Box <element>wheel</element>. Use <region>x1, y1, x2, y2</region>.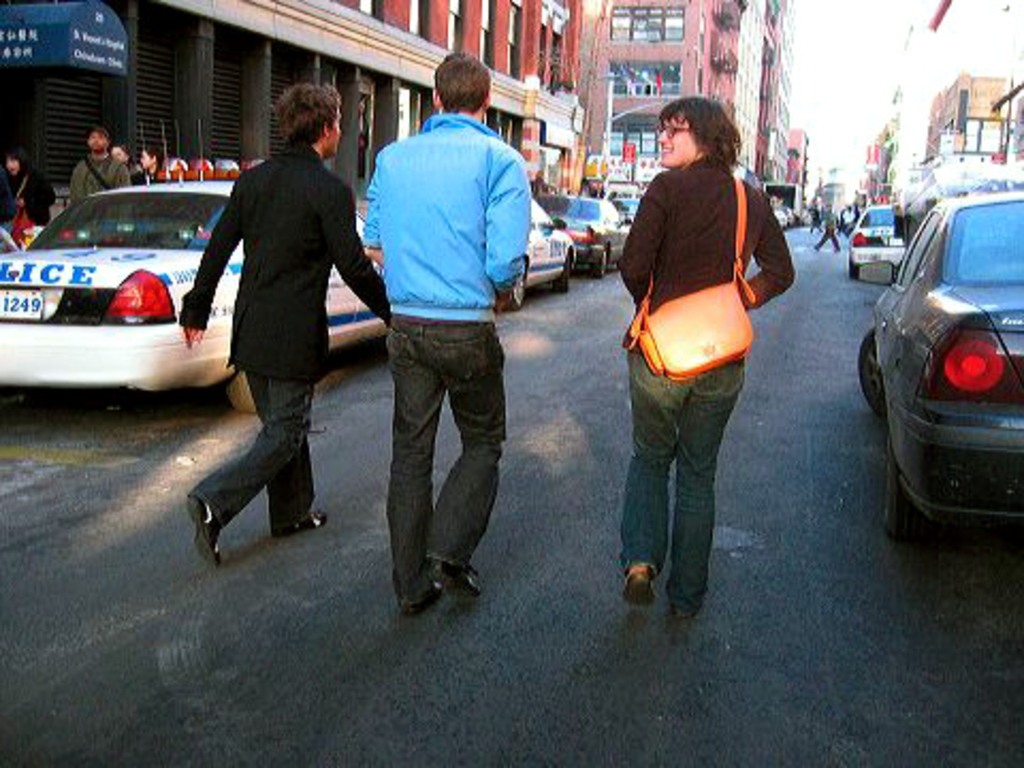
<region>591, 247, 612, 279</region>.
